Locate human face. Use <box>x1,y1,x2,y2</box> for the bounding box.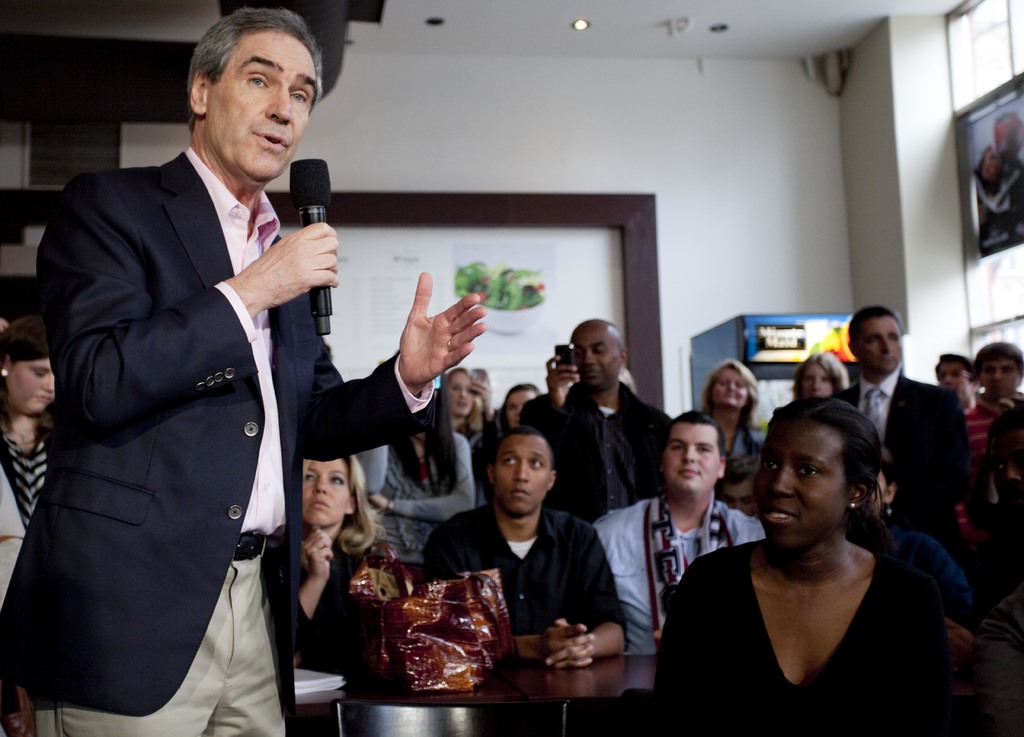
<box>666,417,722,491</box>.
